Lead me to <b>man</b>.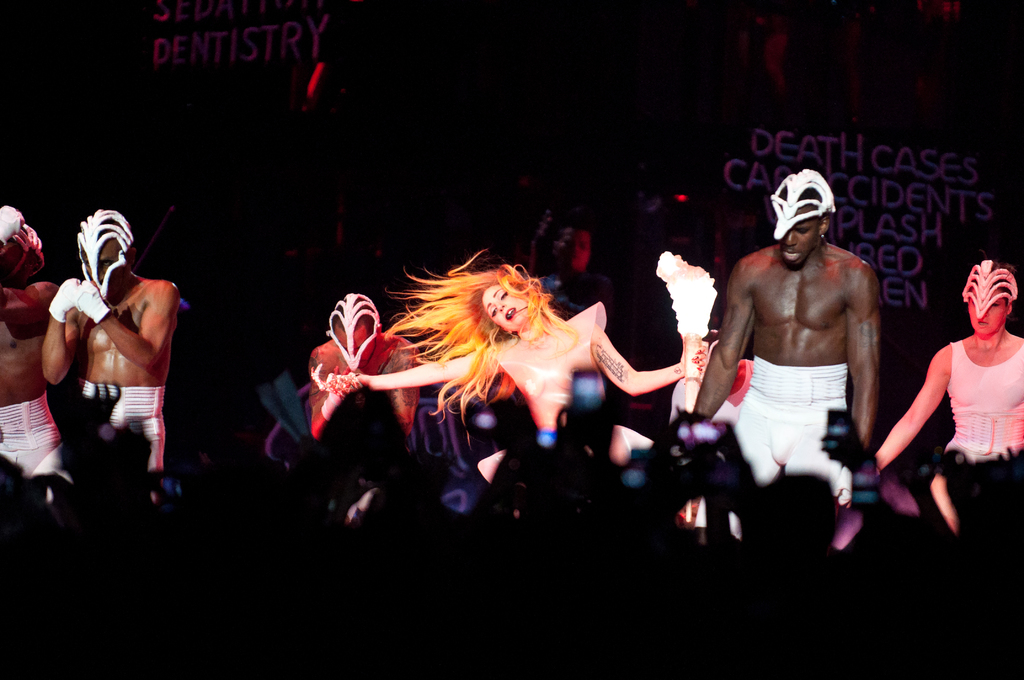
Lead to <bbox>40, 212, 185, 487</bbox>.
